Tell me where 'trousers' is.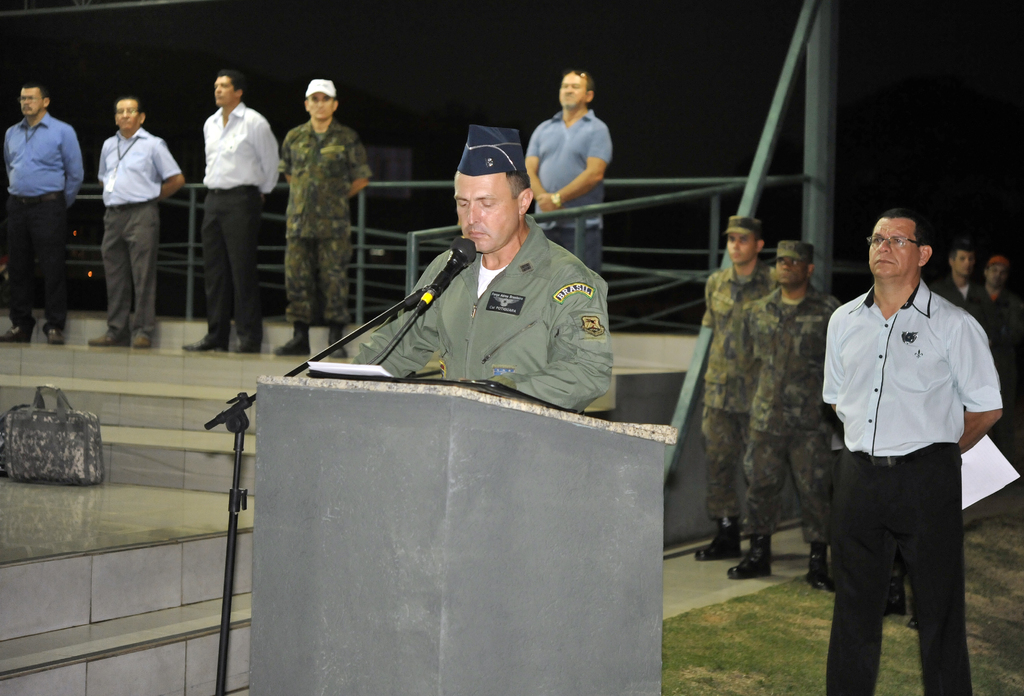
'trousers' is at select_region(820, 441, 972, 692).
